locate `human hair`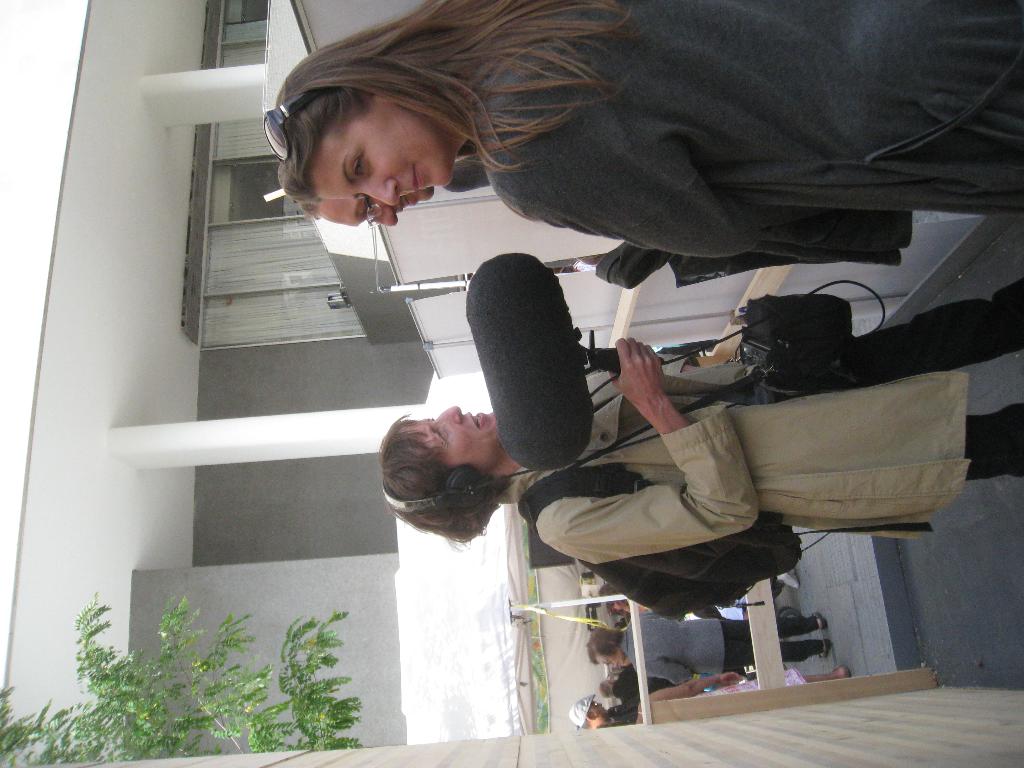
(590,627,622,666)
